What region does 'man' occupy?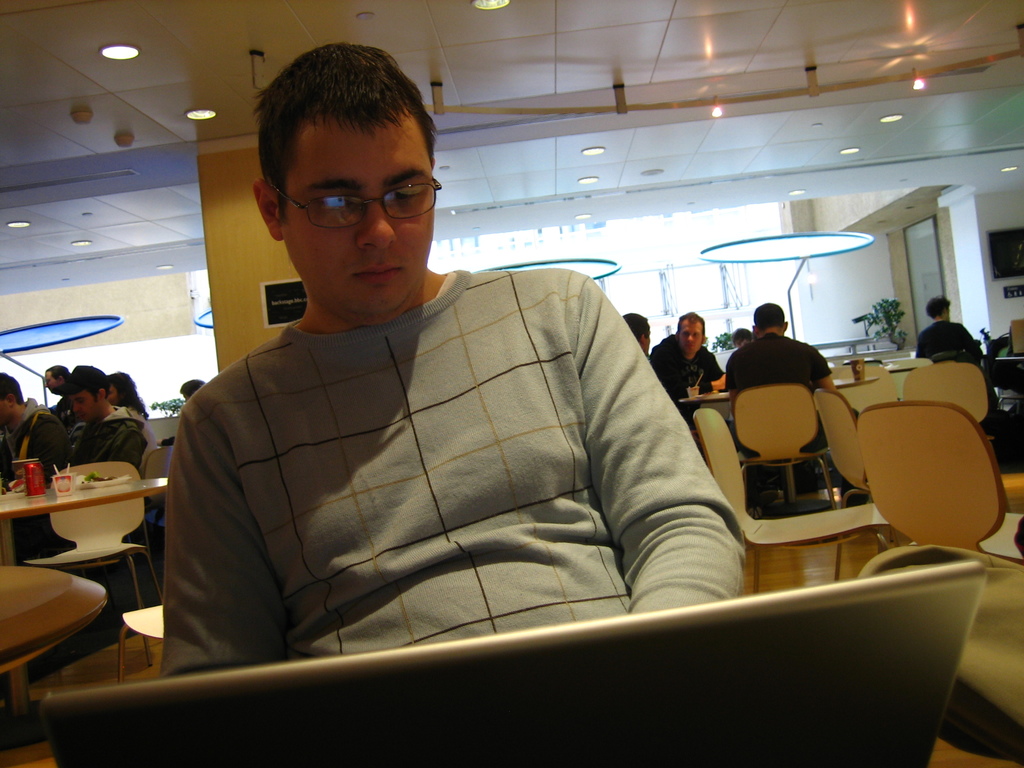
BBox(49, 359, 90, 451).
